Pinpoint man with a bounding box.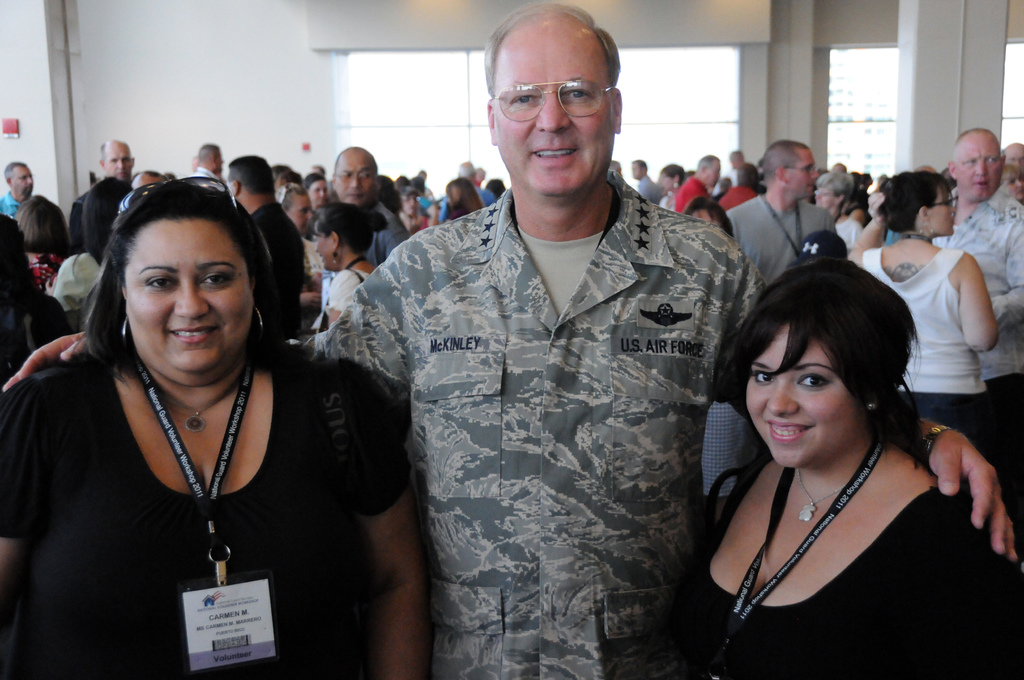
<bbox>439, 159, 494, 230</bbox>.
